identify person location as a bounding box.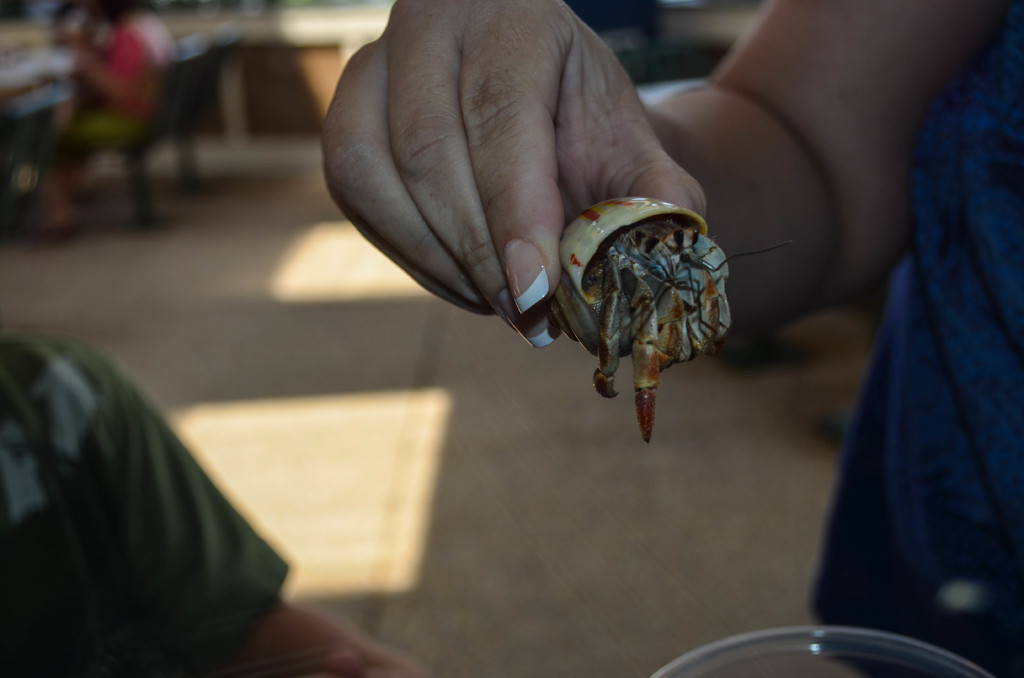
{"x1": 321, "y1": 0, "x2": 1023, "y2": 677}.
